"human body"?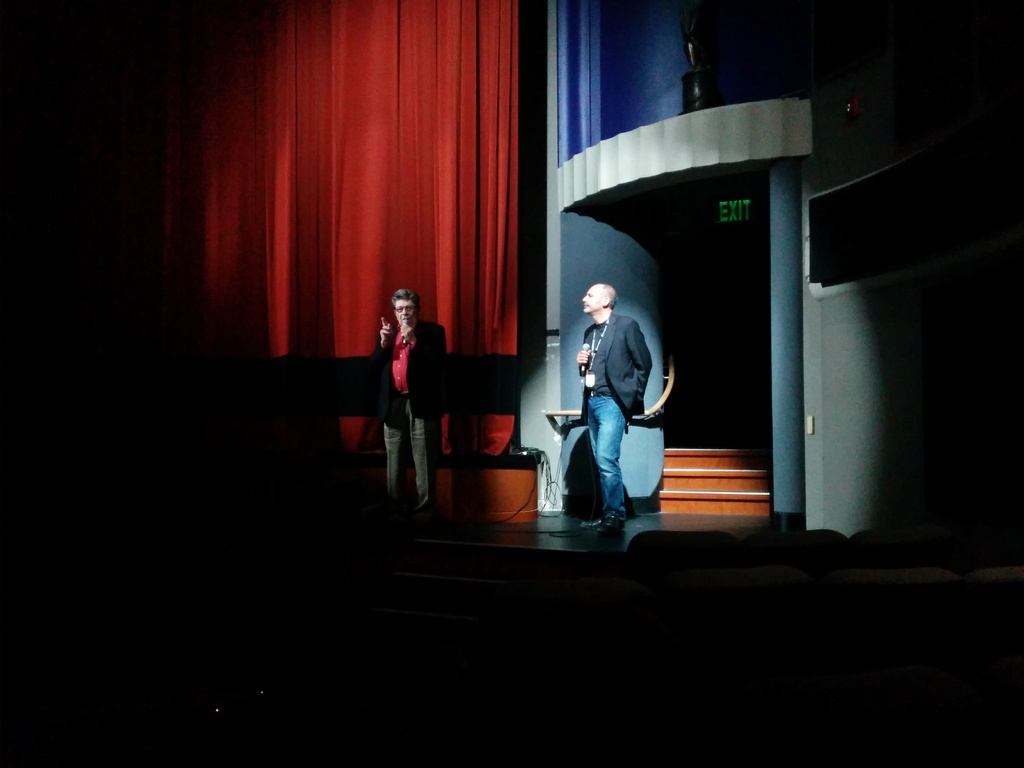
(x1=538, y1=276, x2=657, y2=545)
